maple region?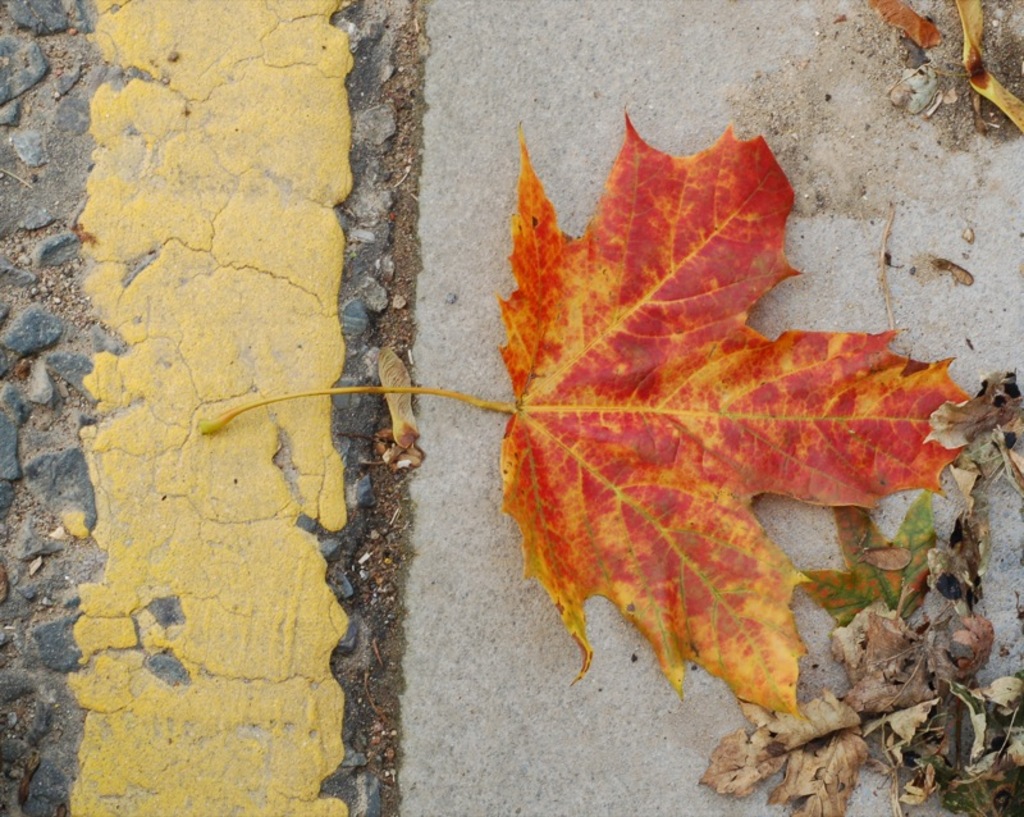
(404, 54, 980, 758)
